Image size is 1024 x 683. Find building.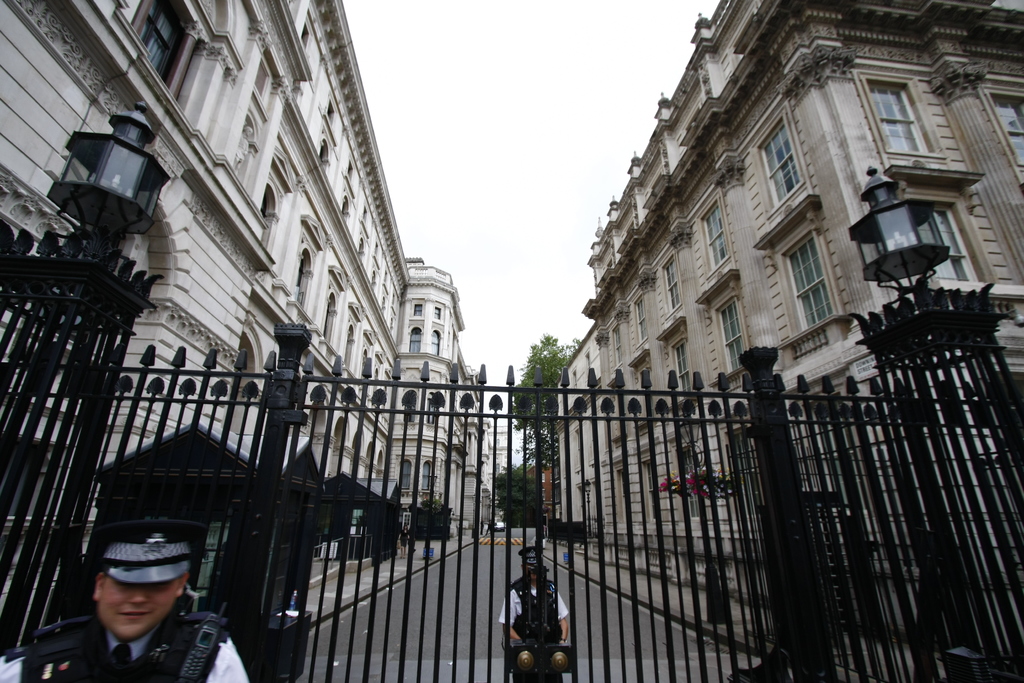
554, 327, 598, 527.
